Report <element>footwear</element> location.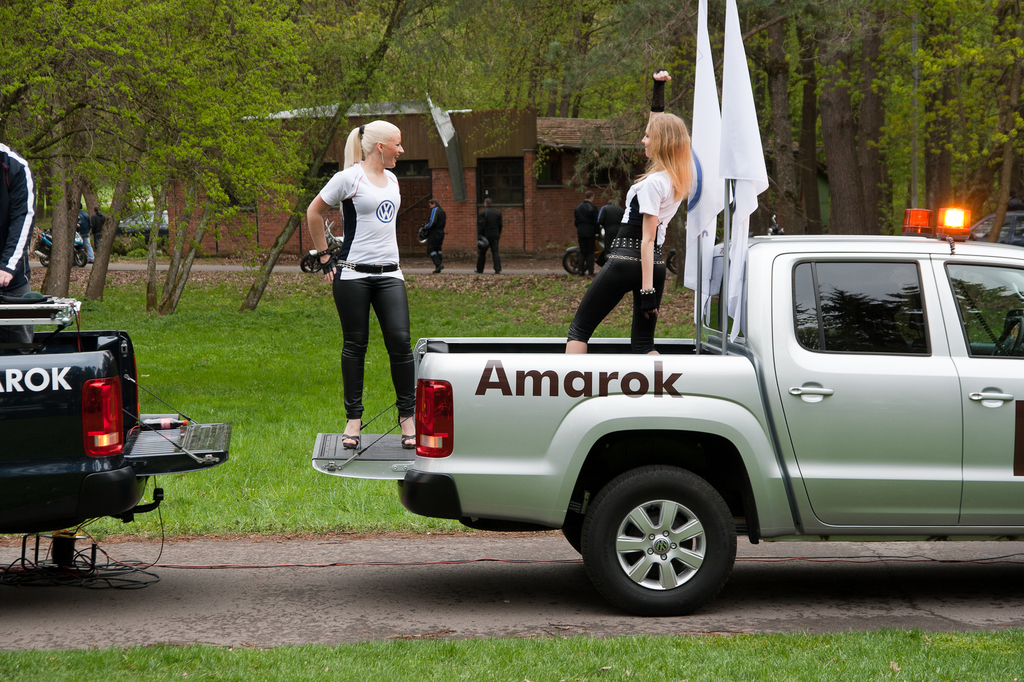
Report: box(337, 435, 359, 447).
